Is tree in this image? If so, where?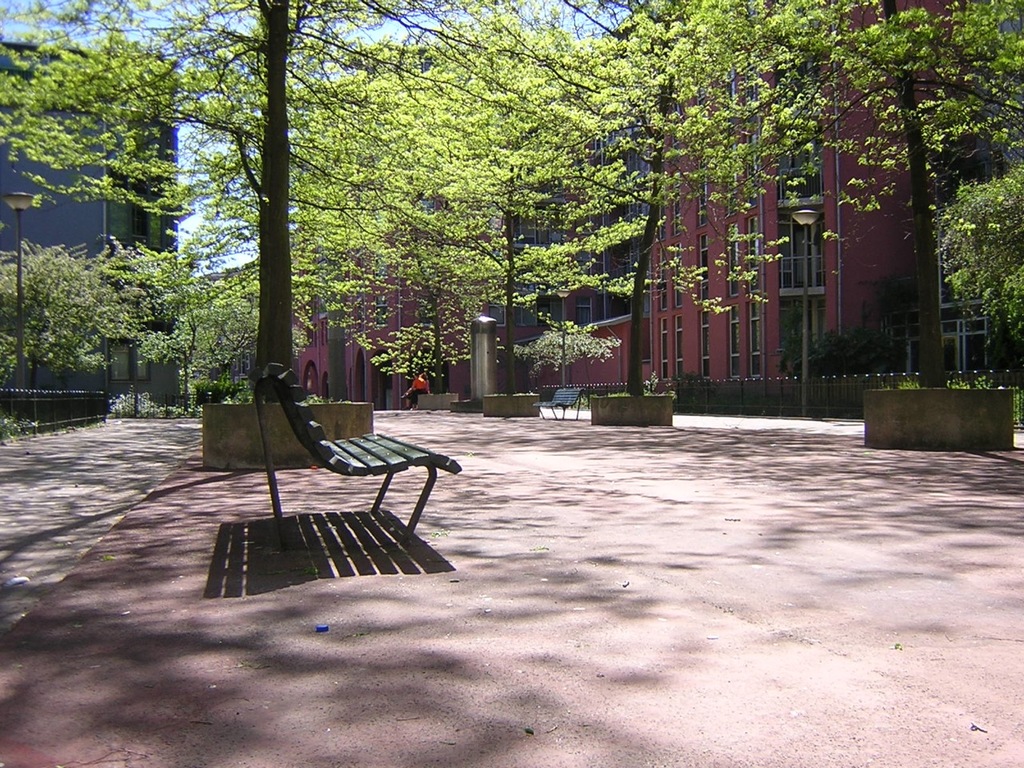
Yes, at bbox=[802, 0, 1023, 379].
